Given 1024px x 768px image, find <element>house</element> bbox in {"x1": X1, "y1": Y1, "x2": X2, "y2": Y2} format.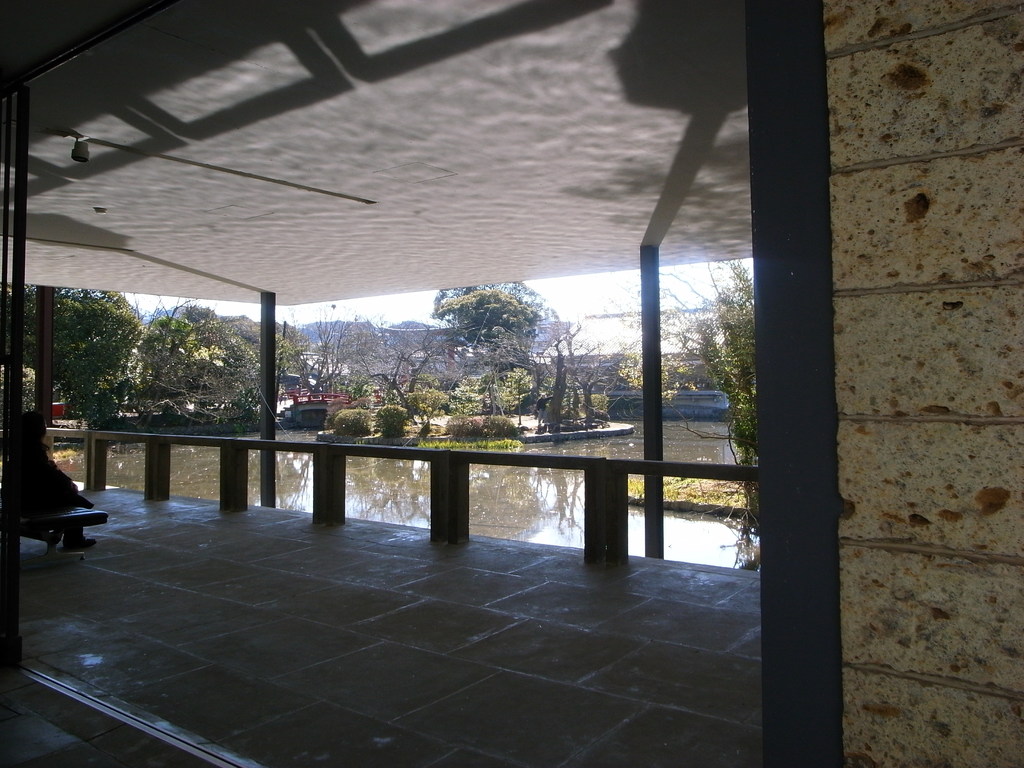
{"x1": 554, "y1": 346, "x2": 729, "y2": 401}.
